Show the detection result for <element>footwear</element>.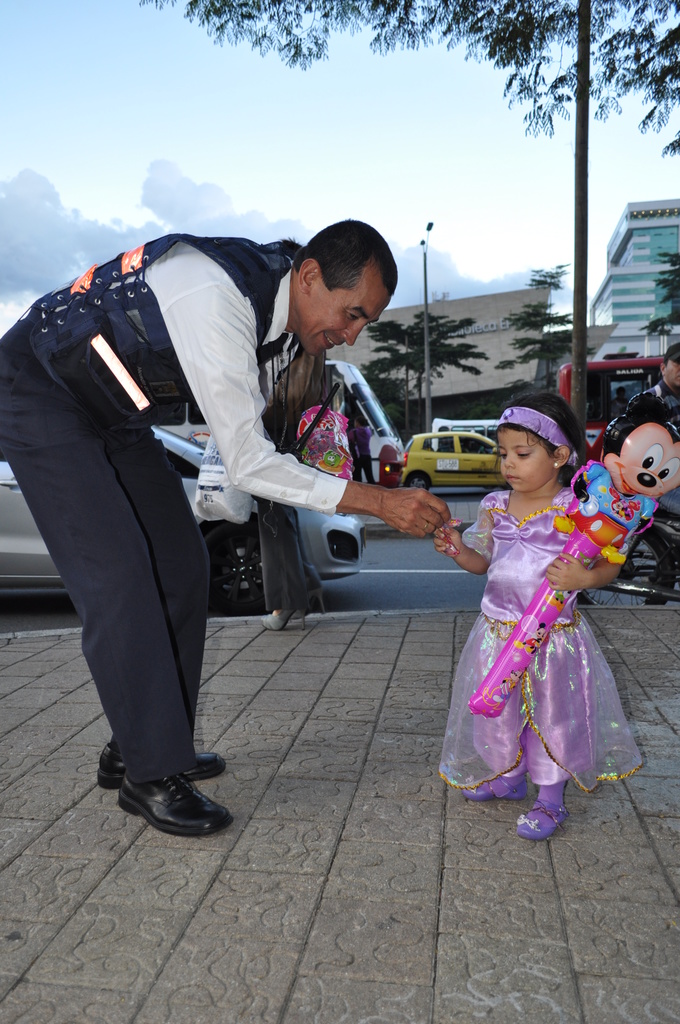
pyautogui.locateOnScreen(93, 744, 232, 788).
